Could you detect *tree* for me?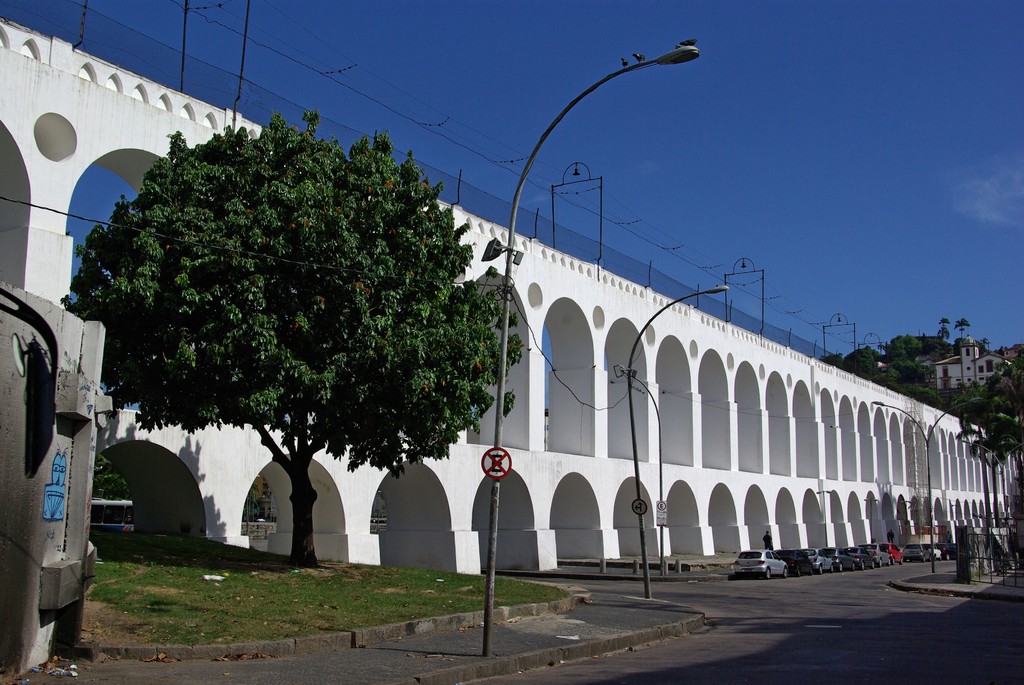
Detection result: [948, 323, 977, 354].
